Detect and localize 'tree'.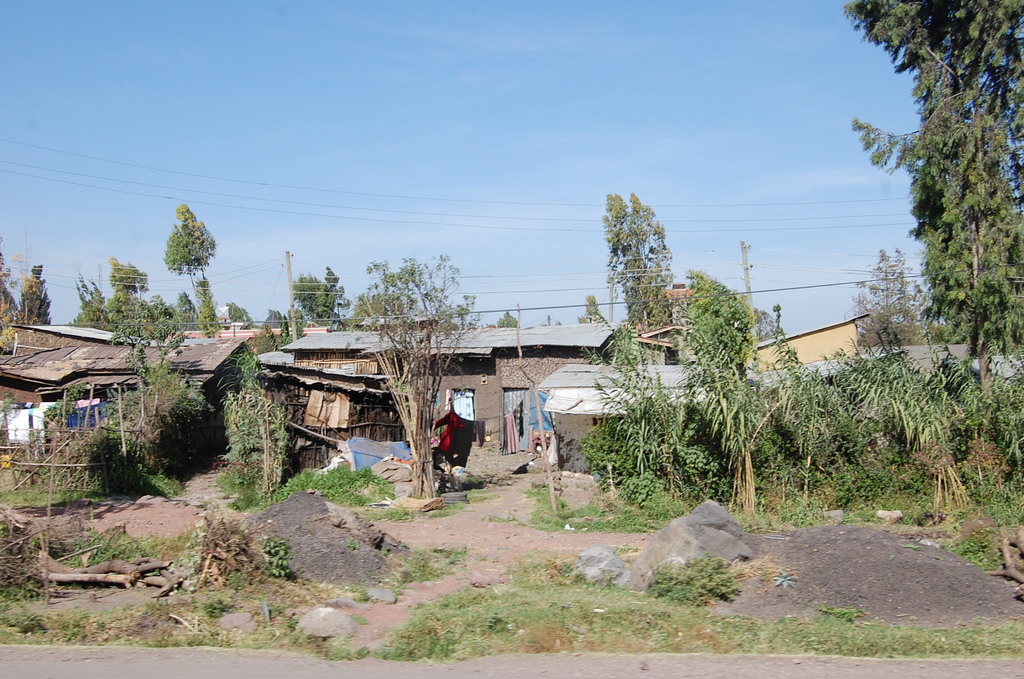
Localized at {"left": 225, "top": 299, "right": 252, "bottom": 331}.
